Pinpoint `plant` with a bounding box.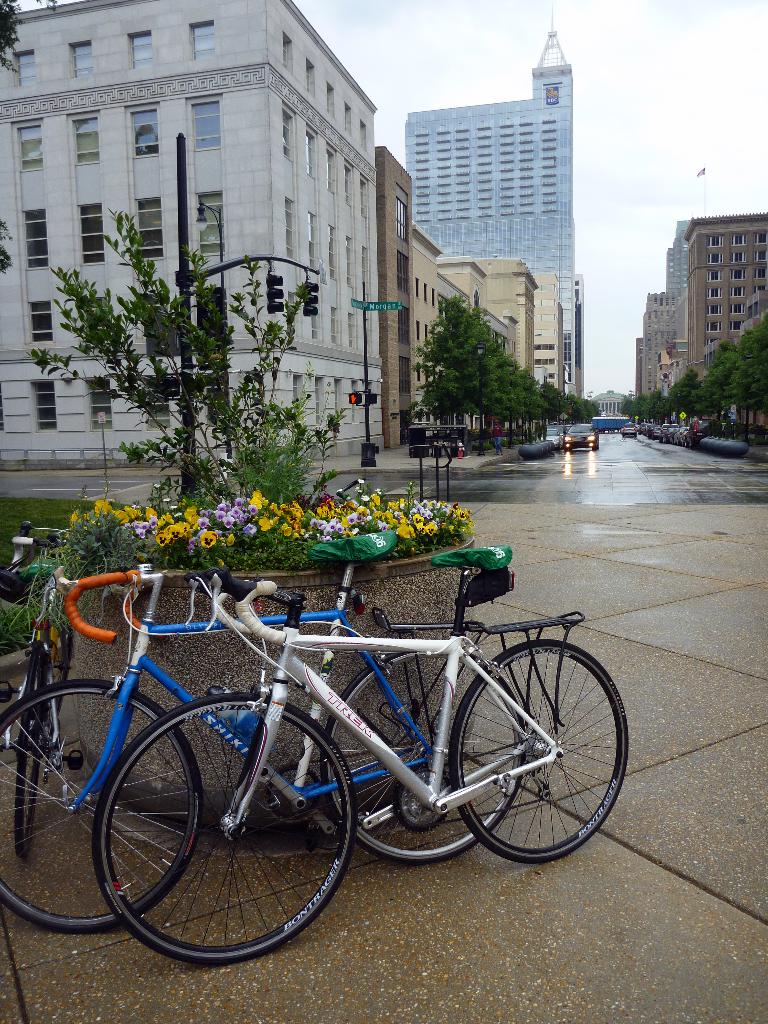
select_region(0, 481, 31, 582).
